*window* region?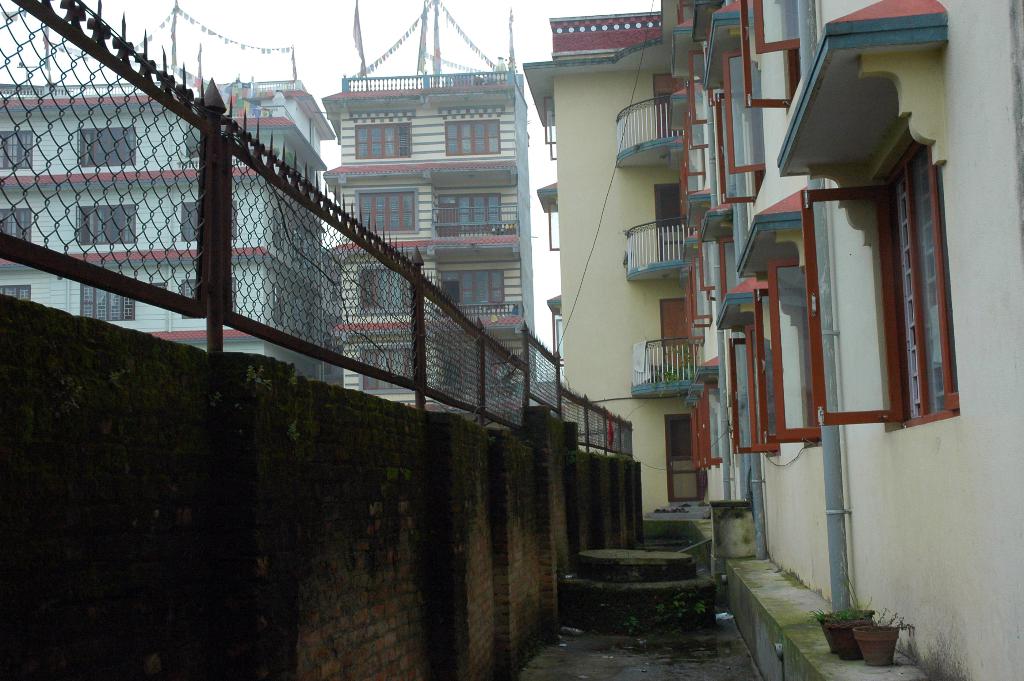
79 131 138 168
